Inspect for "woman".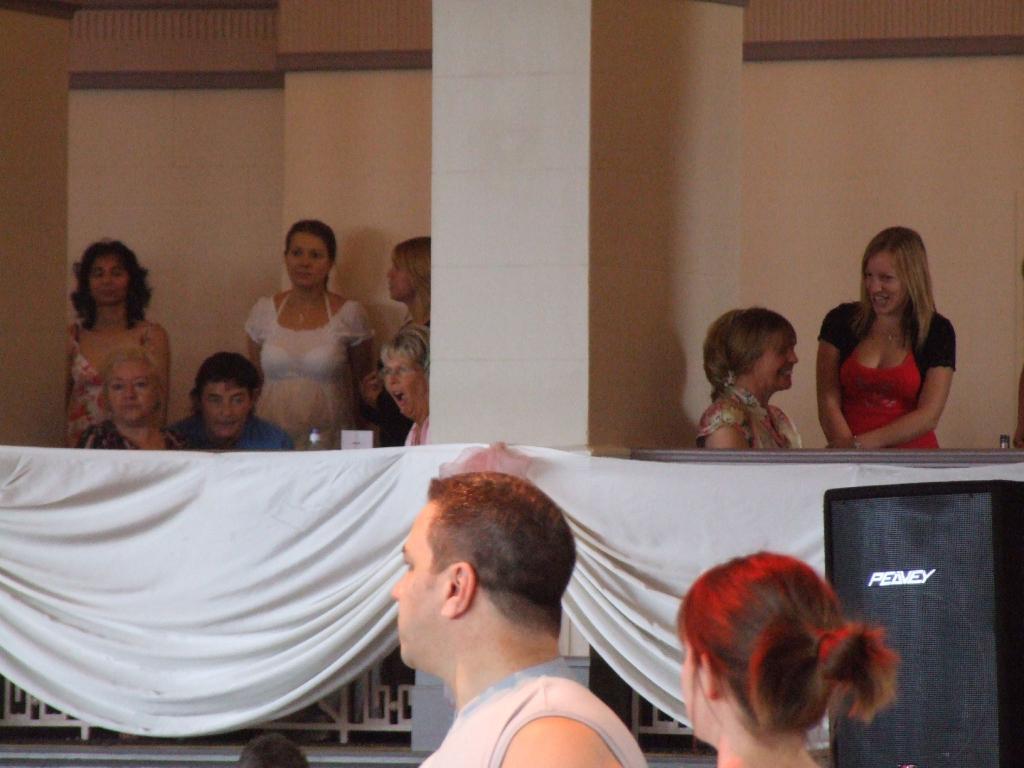
Inspection: region(814, 227, 963, 447).
